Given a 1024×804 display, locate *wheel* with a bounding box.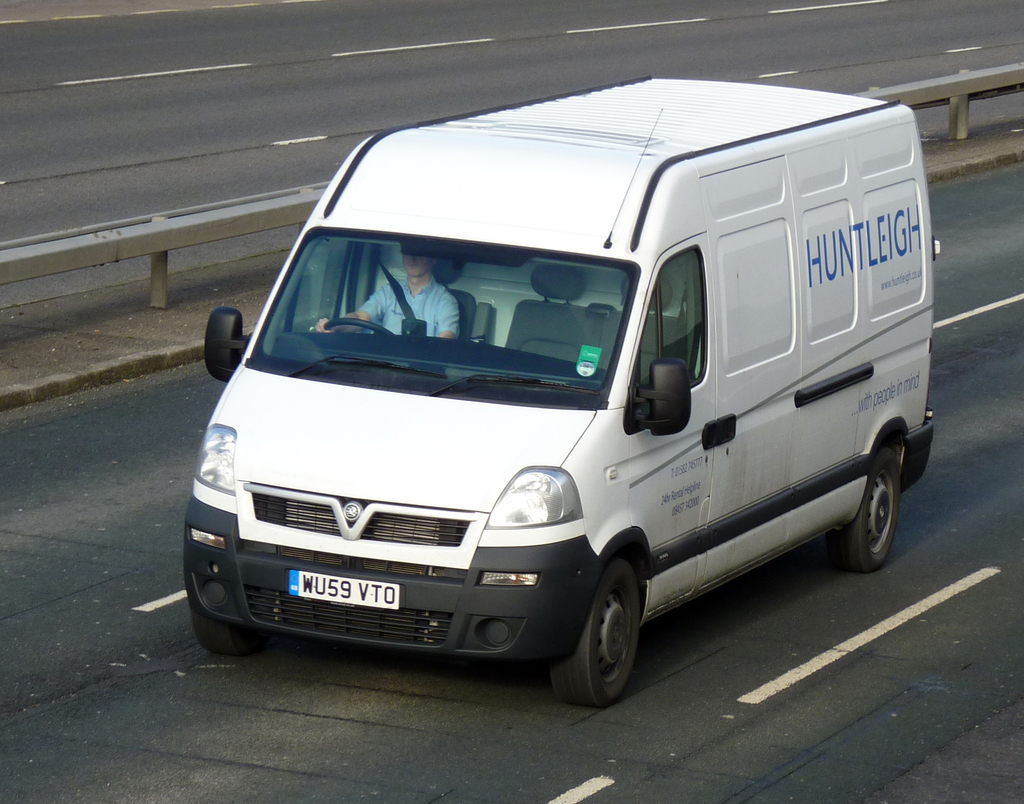
Located: [554, 552, 639, 693].
